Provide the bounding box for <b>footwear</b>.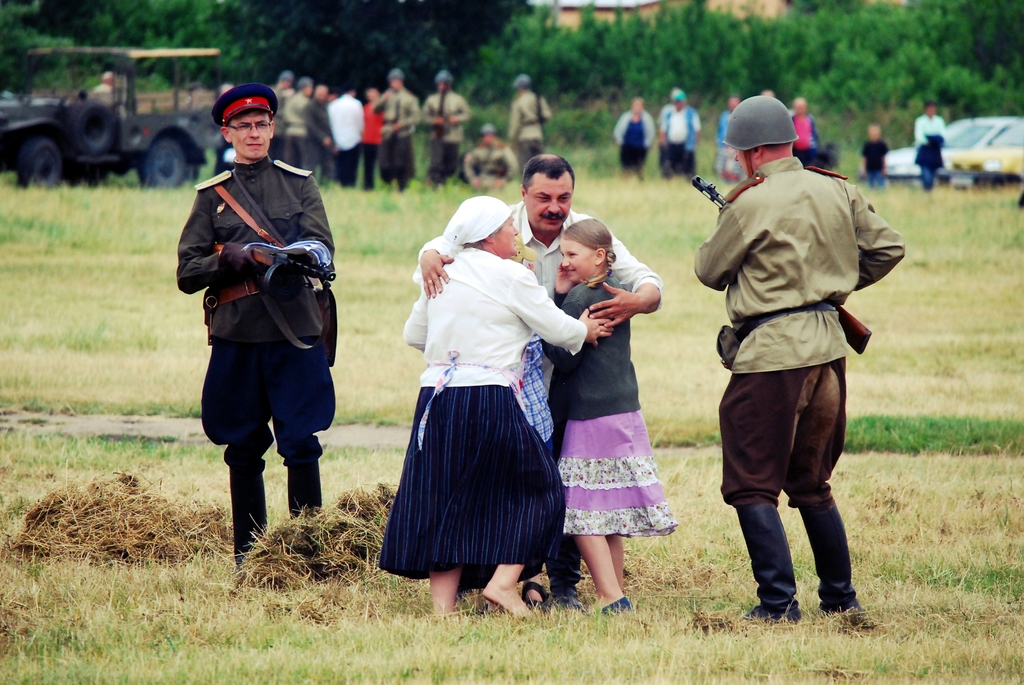
region(596, 590, 636, 617).
